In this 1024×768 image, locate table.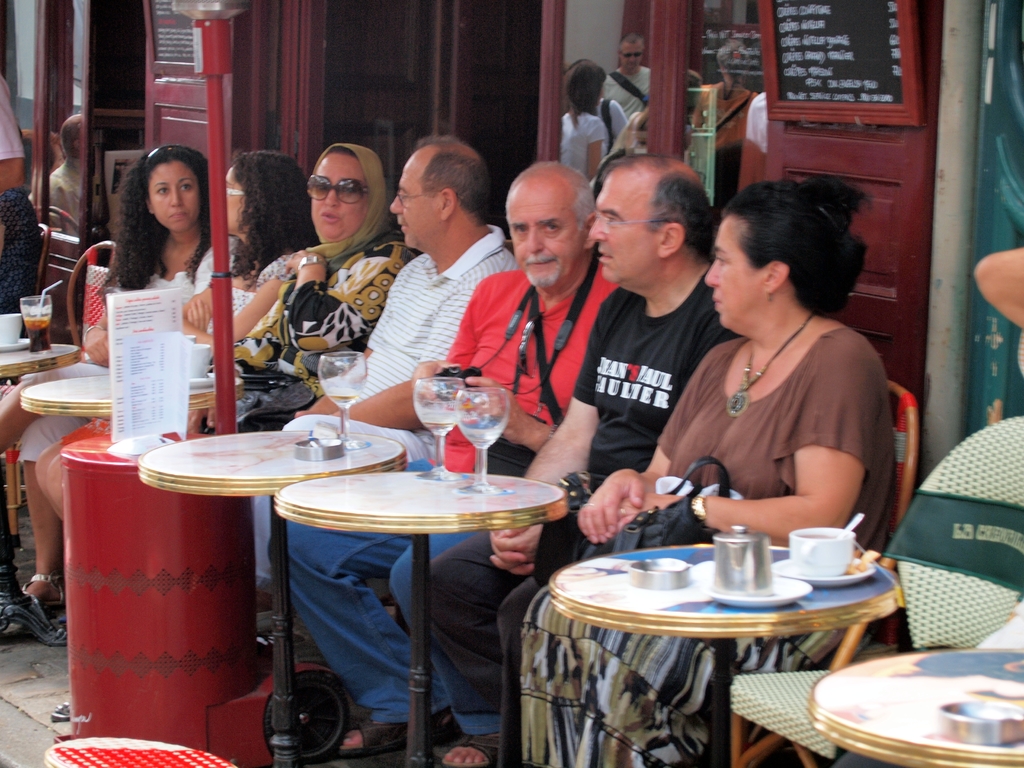
Bounding box: 20 372 245 424.
